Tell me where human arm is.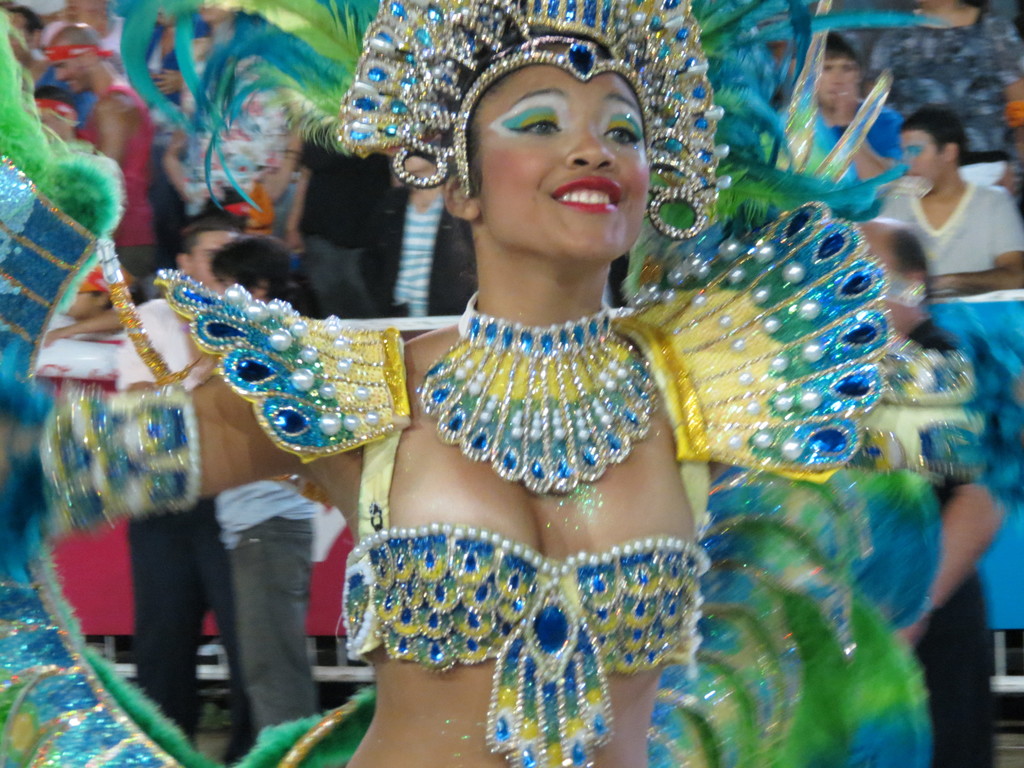
human arm is at l=152, t=68, r=190, b=94.
